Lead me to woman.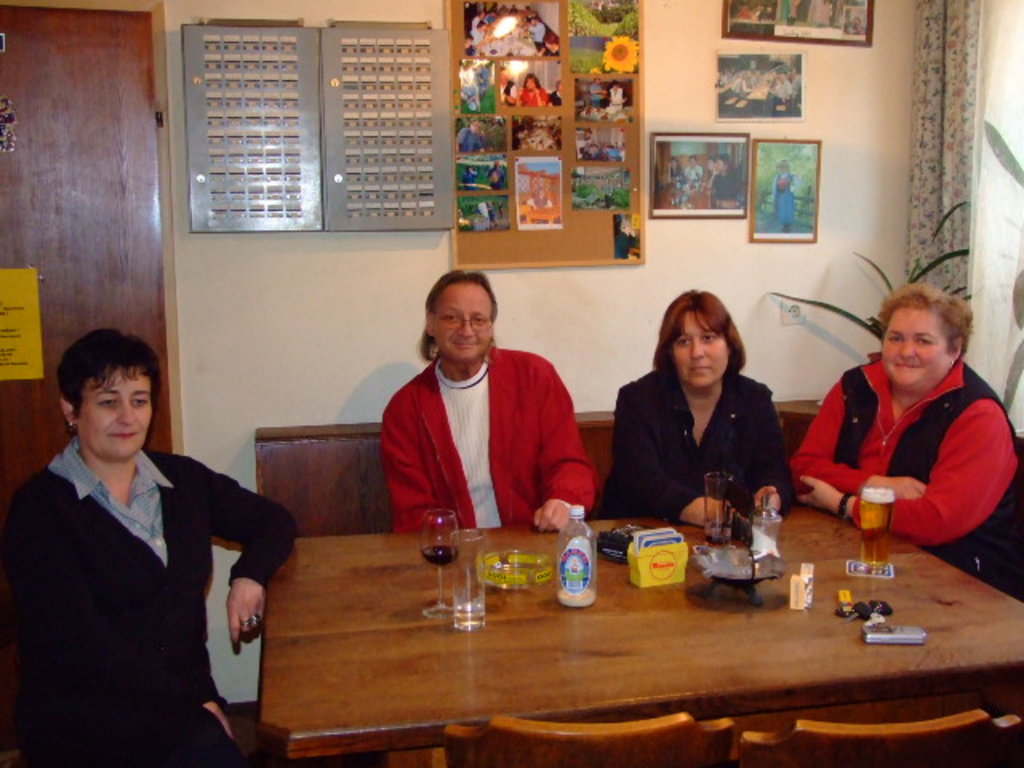
Lead to [left=784, top=270, right=1022, bottom=600].
